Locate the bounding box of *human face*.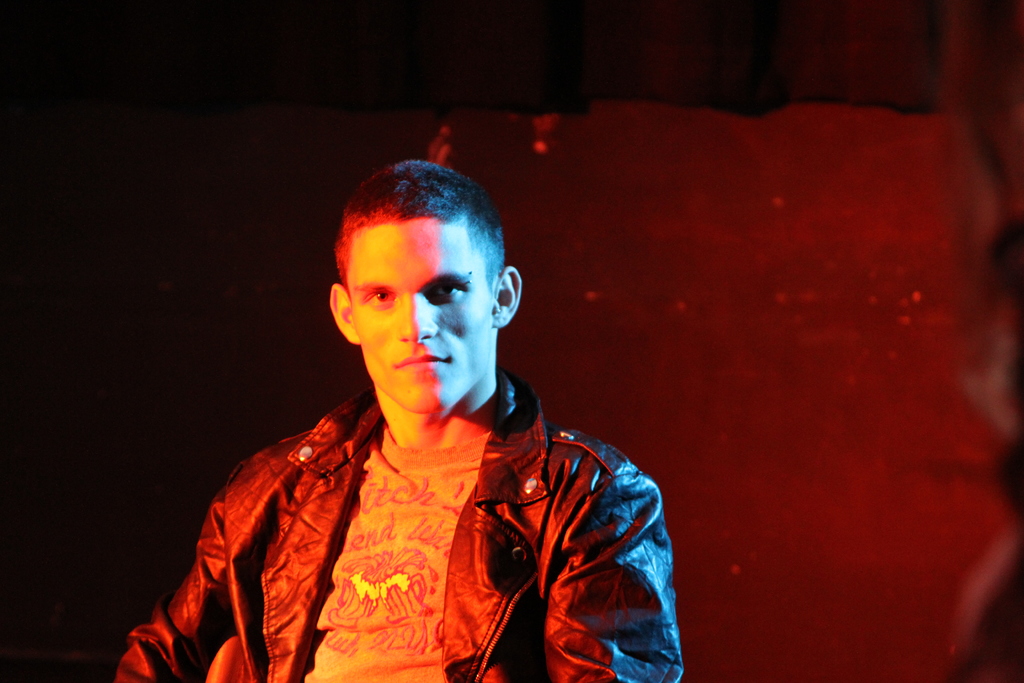
Bounding box: x1=345, y1=215, x2=486, y2=412.
